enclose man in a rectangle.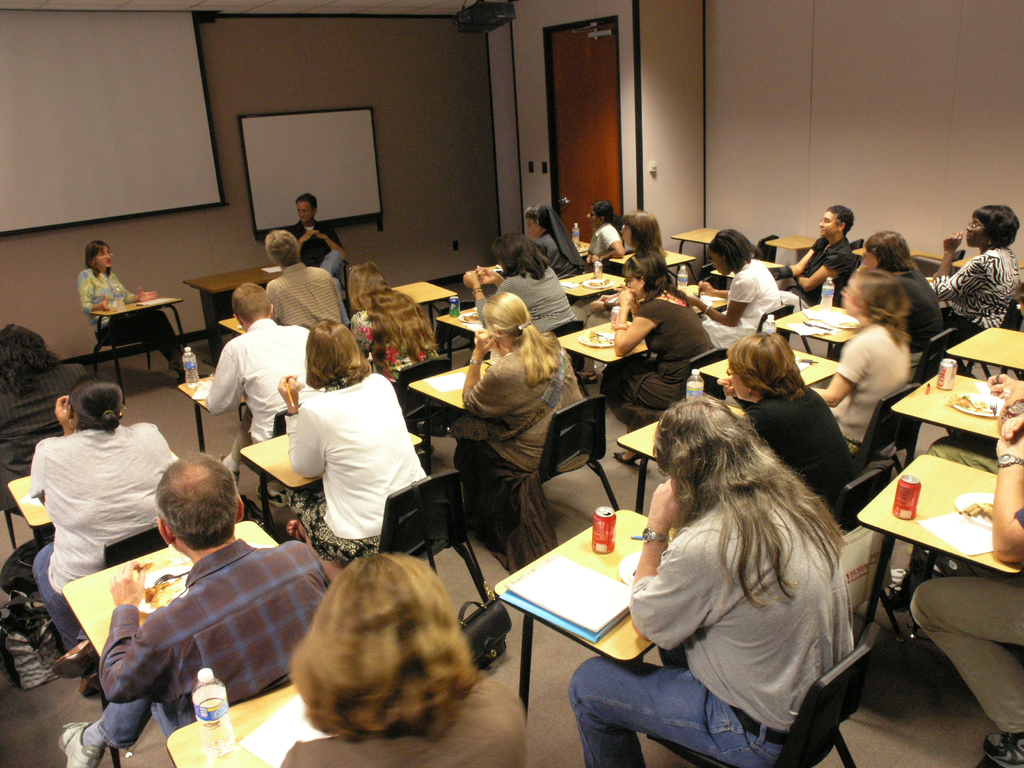
[59, 448, 333, 767].
